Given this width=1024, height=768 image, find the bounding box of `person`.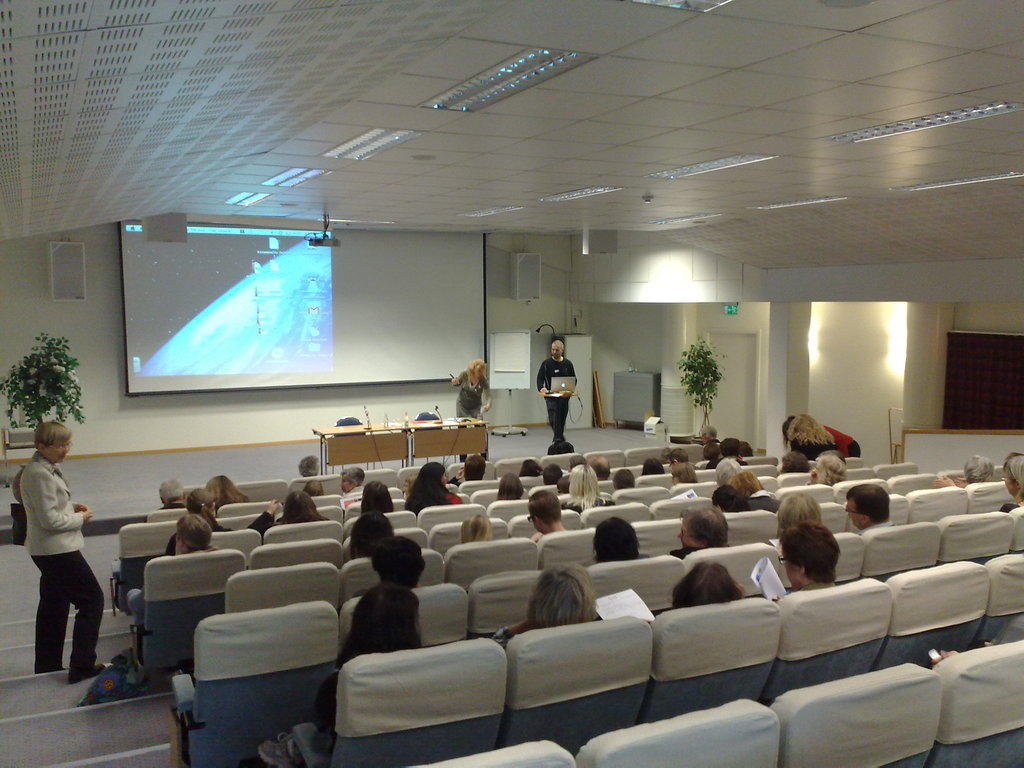
bbox=[538, 333, 586, 454].
